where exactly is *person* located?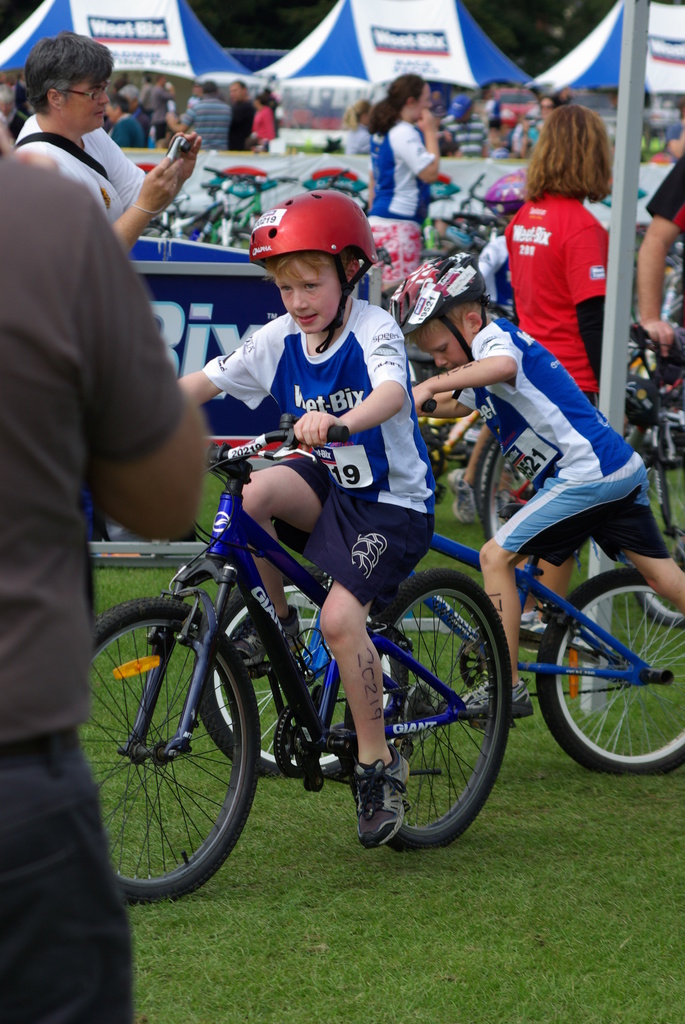
Its bounding box is <bbox>8, 29, 217, 266</bbox>.
